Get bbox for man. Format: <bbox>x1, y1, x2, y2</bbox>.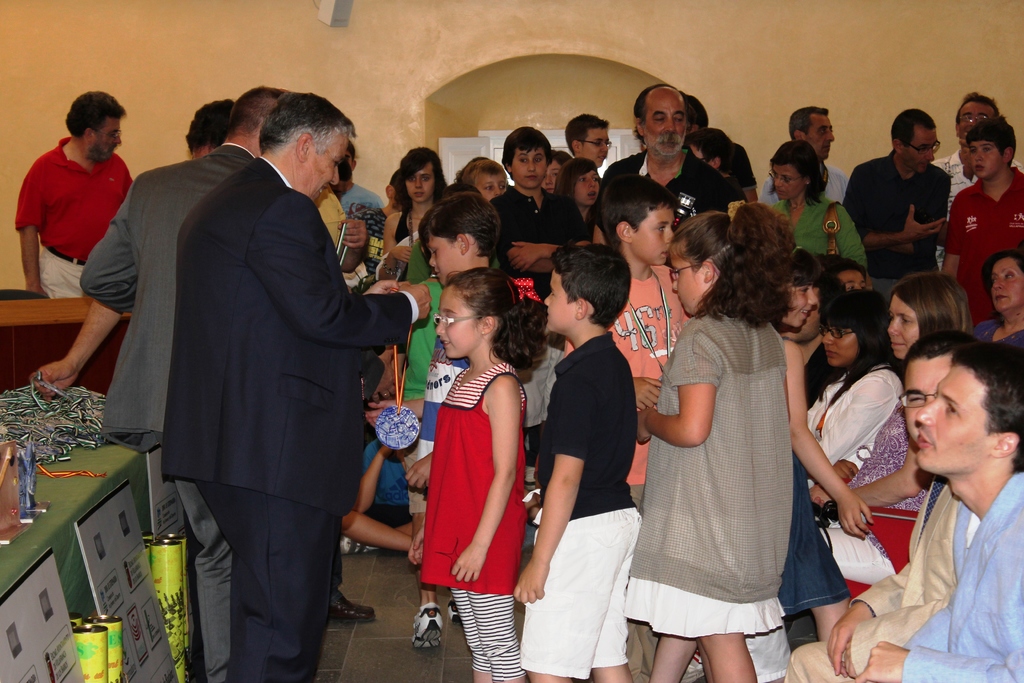
<bbox>756, 105, 845, 202</bbox>.
